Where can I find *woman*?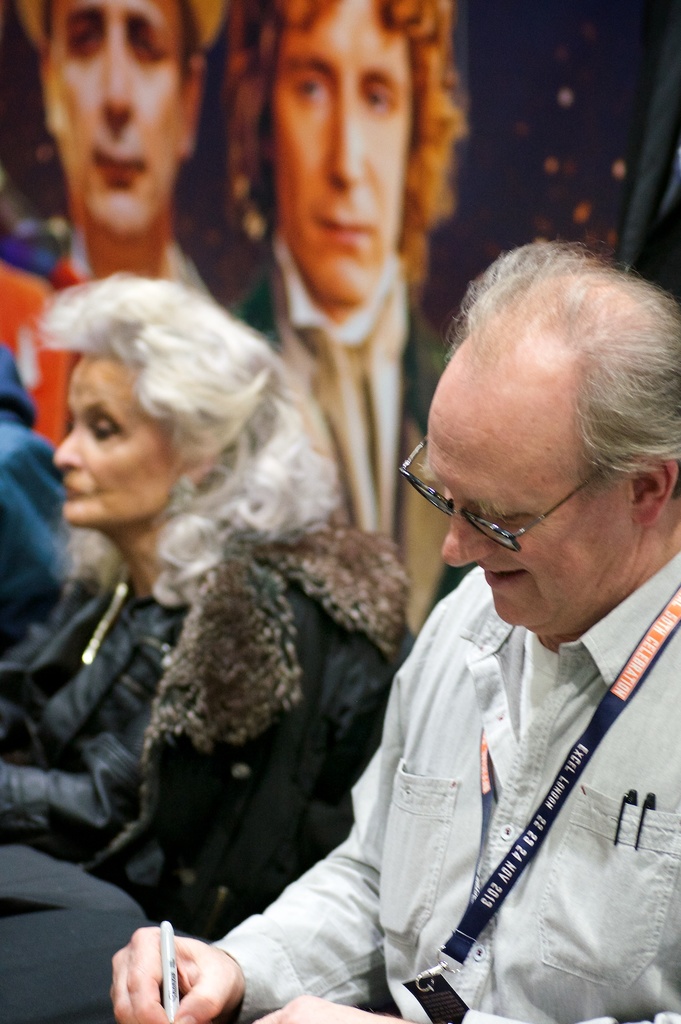
You can find it at box(0, 210, 468, 858).
